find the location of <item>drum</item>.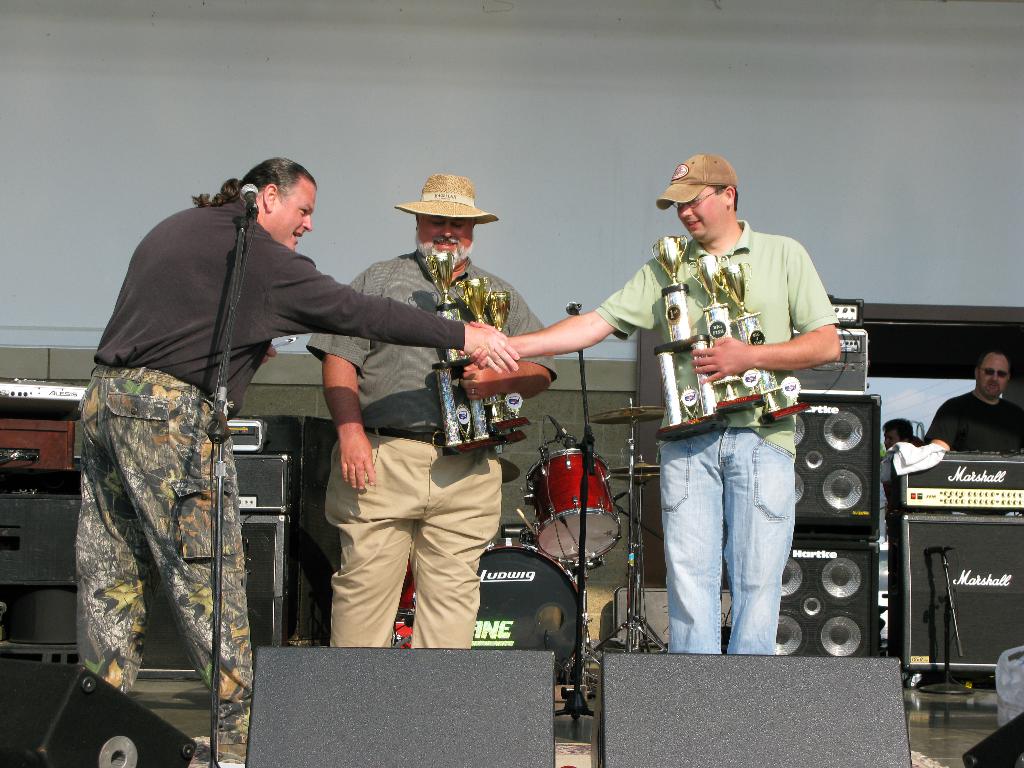
Location: Rect(477, 547, 585, 680).
